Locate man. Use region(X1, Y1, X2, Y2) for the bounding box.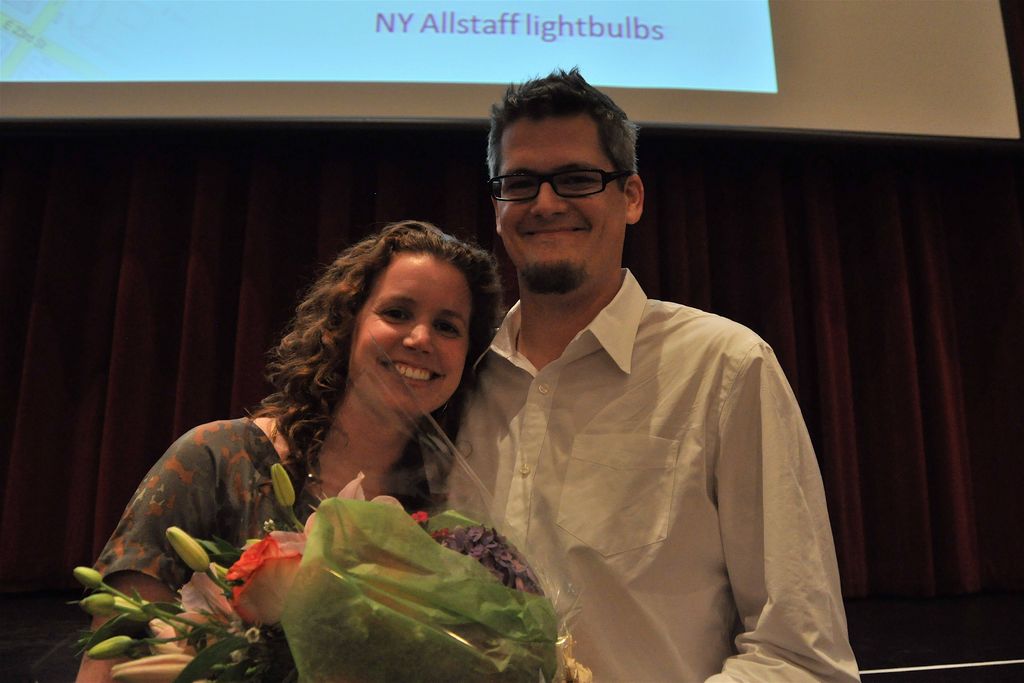
region(451, 127, 842, 671).
